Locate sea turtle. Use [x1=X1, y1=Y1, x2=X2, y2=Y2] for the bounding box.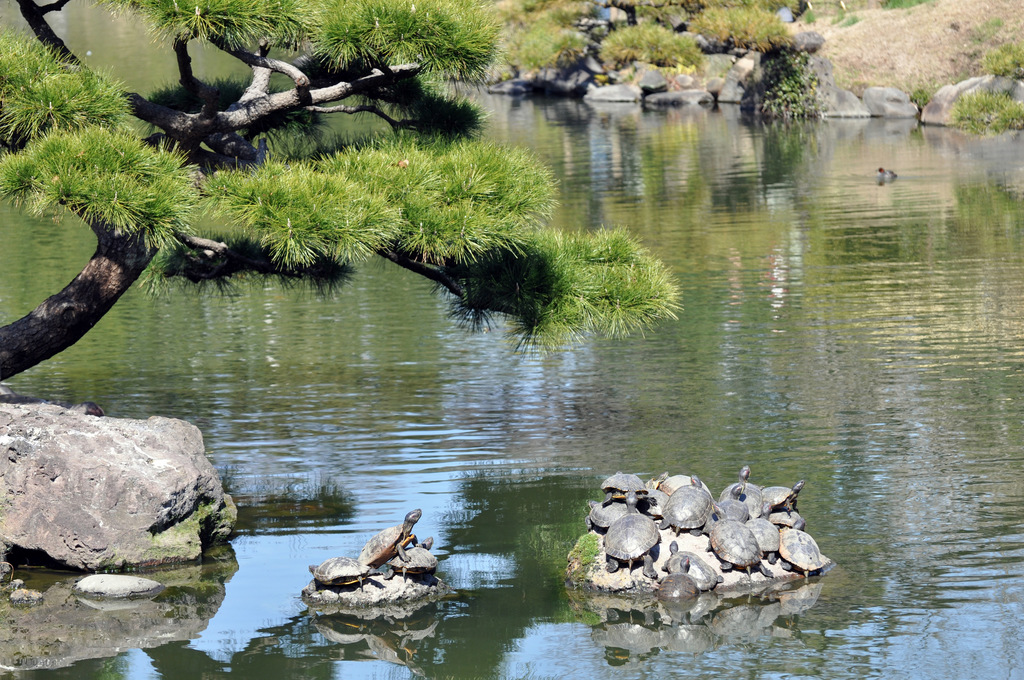
[x1=385, y1=534, x2=436, y2=579].
